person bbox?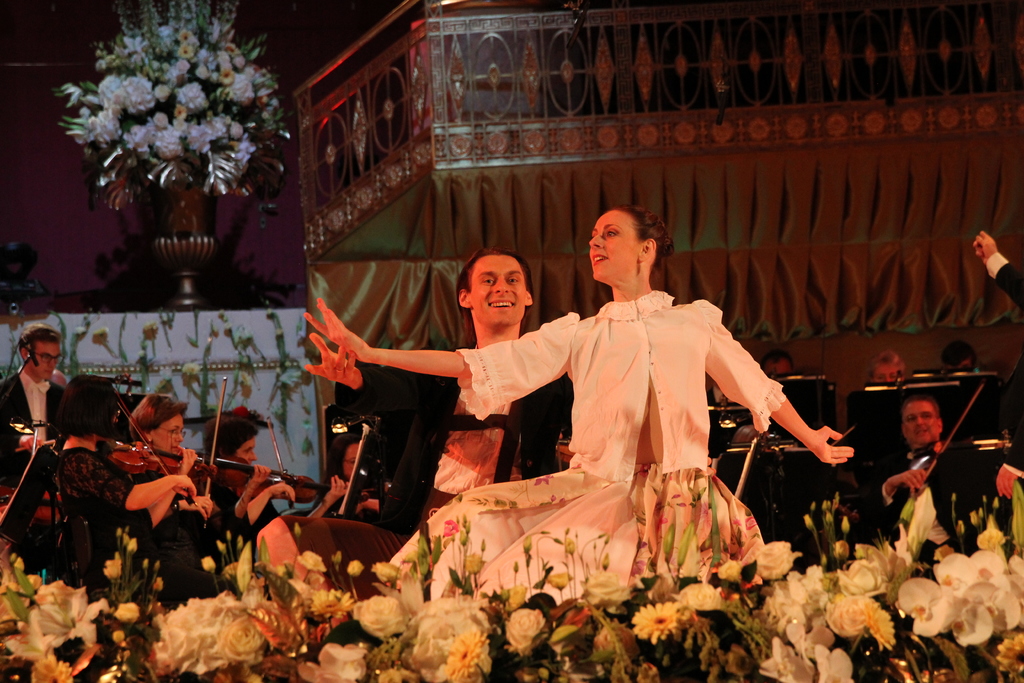
locate(758, 344, 795, 379)
